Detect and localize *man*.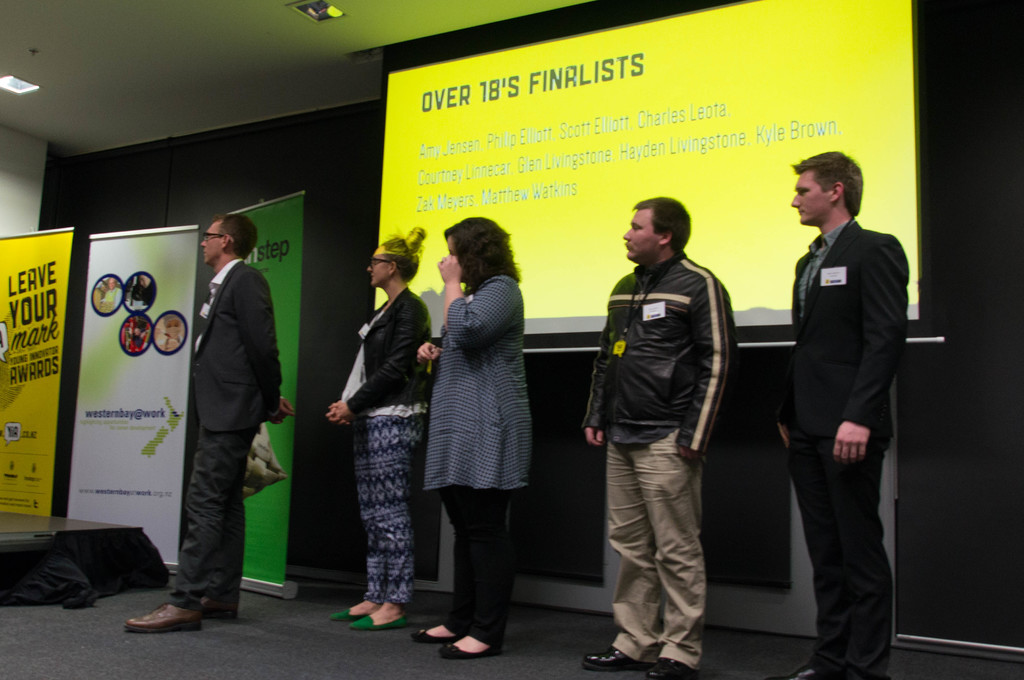
Localized at pyautogui.locateOnScreen(764, 150, 920, 651).
